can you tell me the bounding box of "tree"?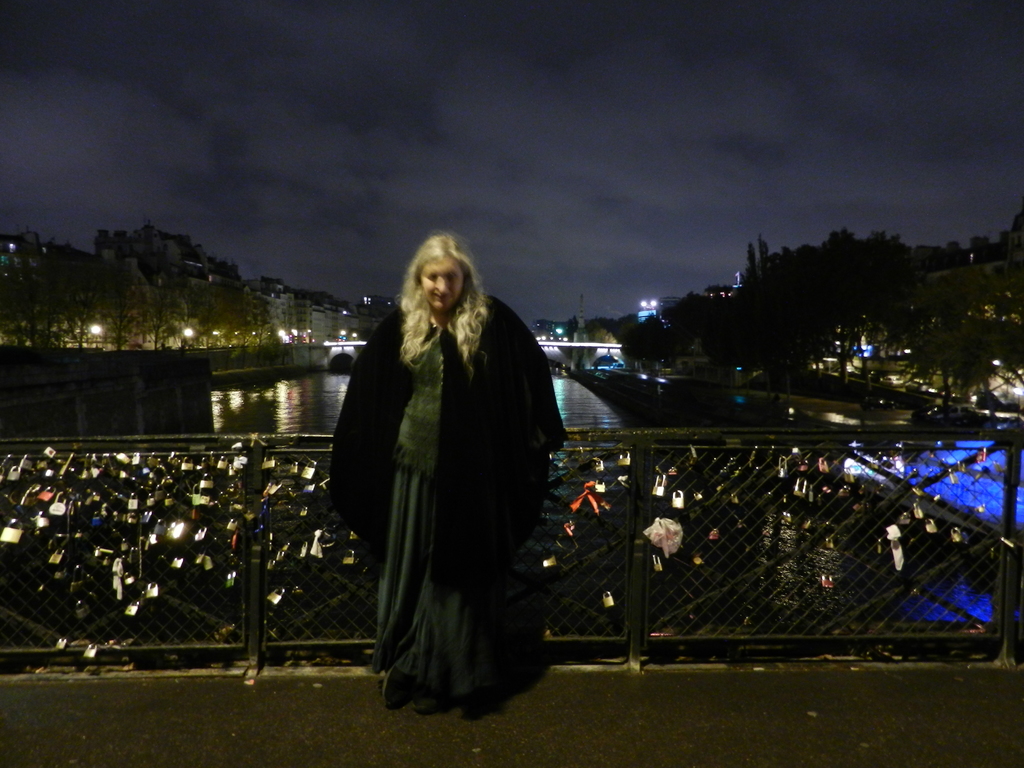
bbox=[744, 237, 760, 301].
